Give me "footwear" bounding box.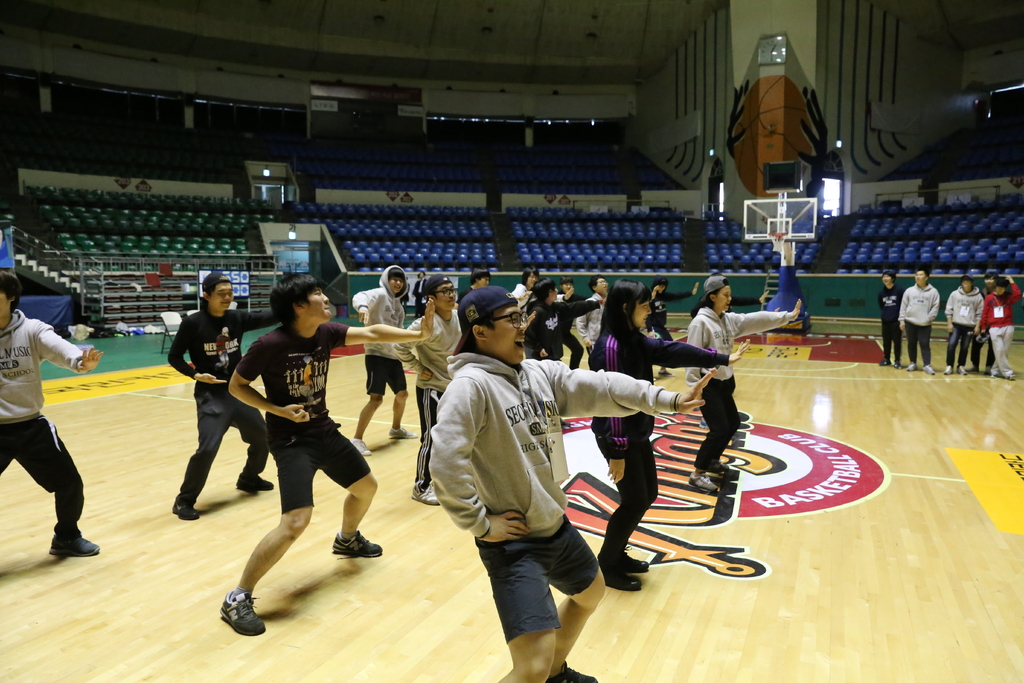
pyautogui.locateOnScreen(166, 502, 195, 520).
